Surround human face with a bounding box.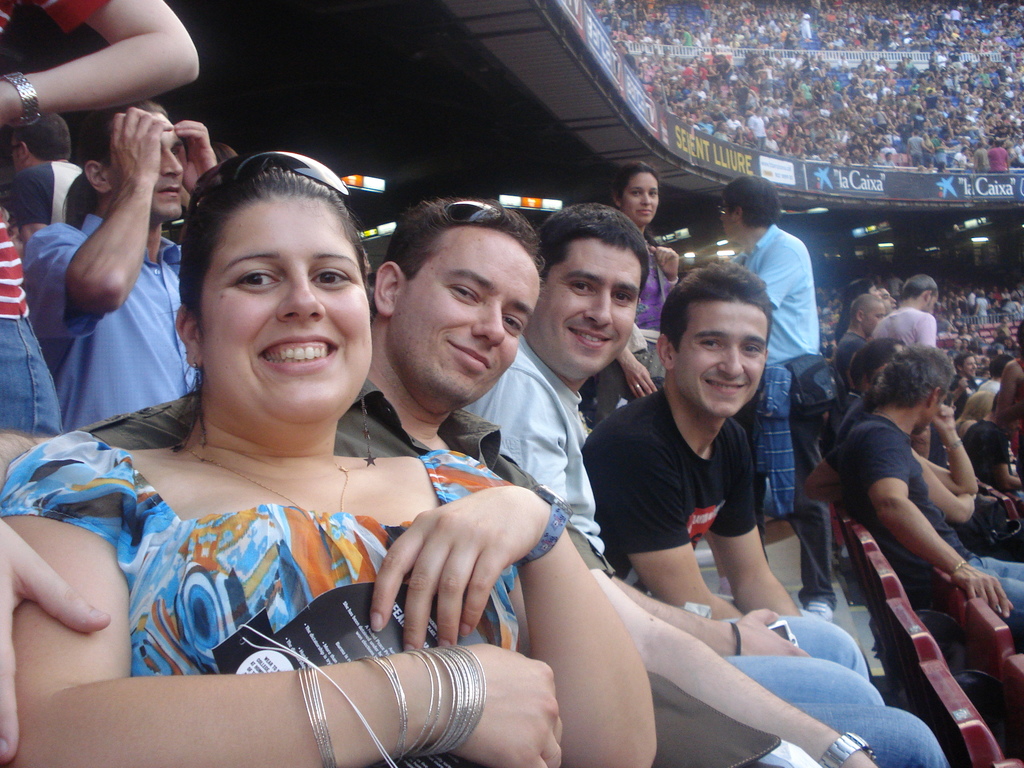
rect(679, 300, 770, 417).
